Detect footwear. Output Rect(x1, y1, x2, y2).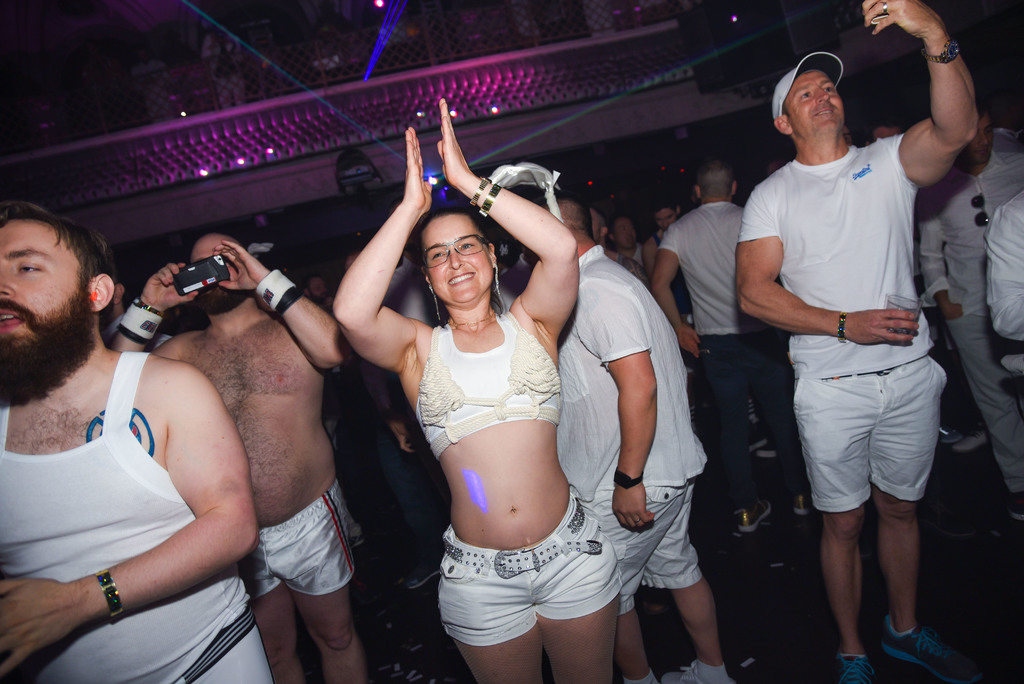
Rect(401, 546, 446, 590).
